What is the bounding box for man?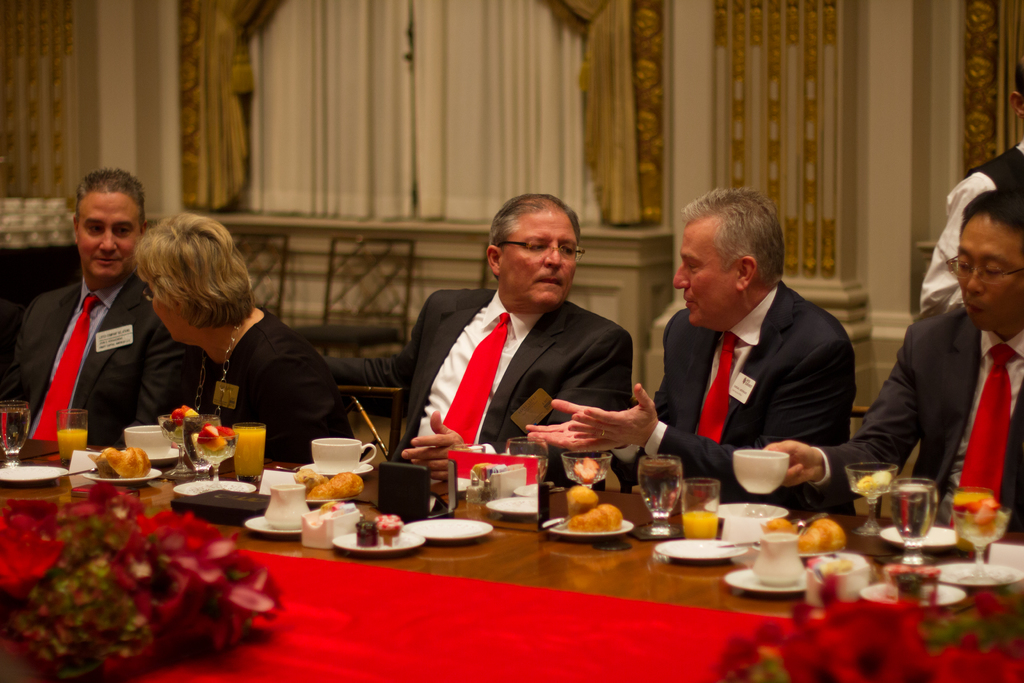
[913, 63, 1023, 314].
